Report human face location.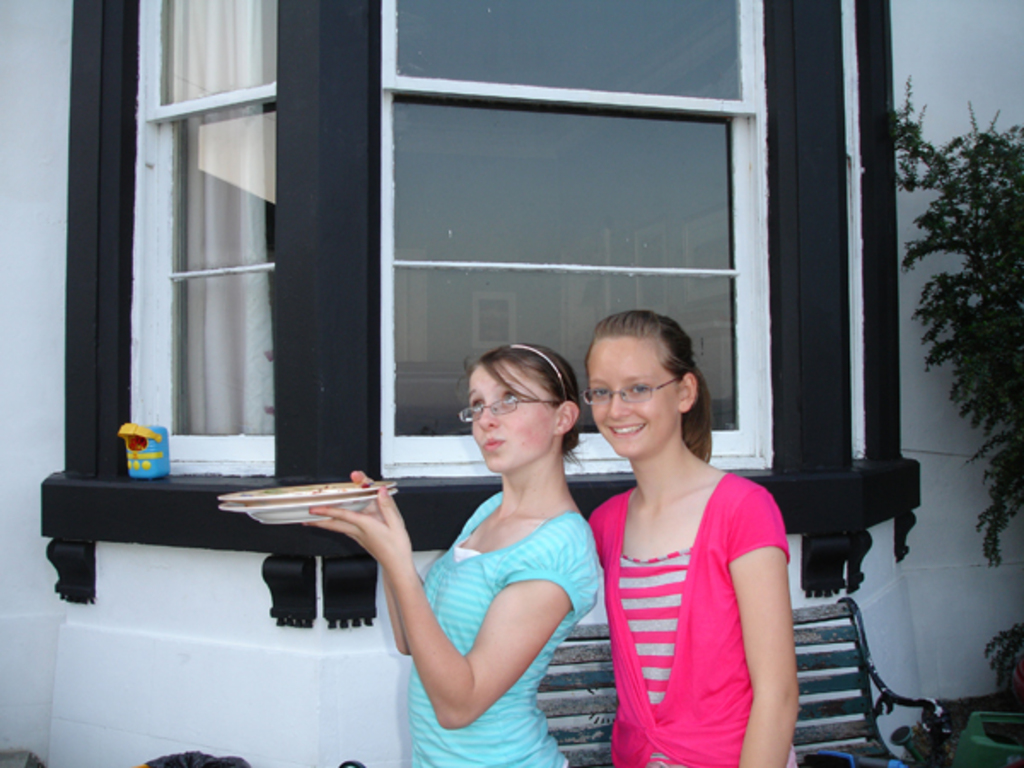
Report: 589,338,683,466.
